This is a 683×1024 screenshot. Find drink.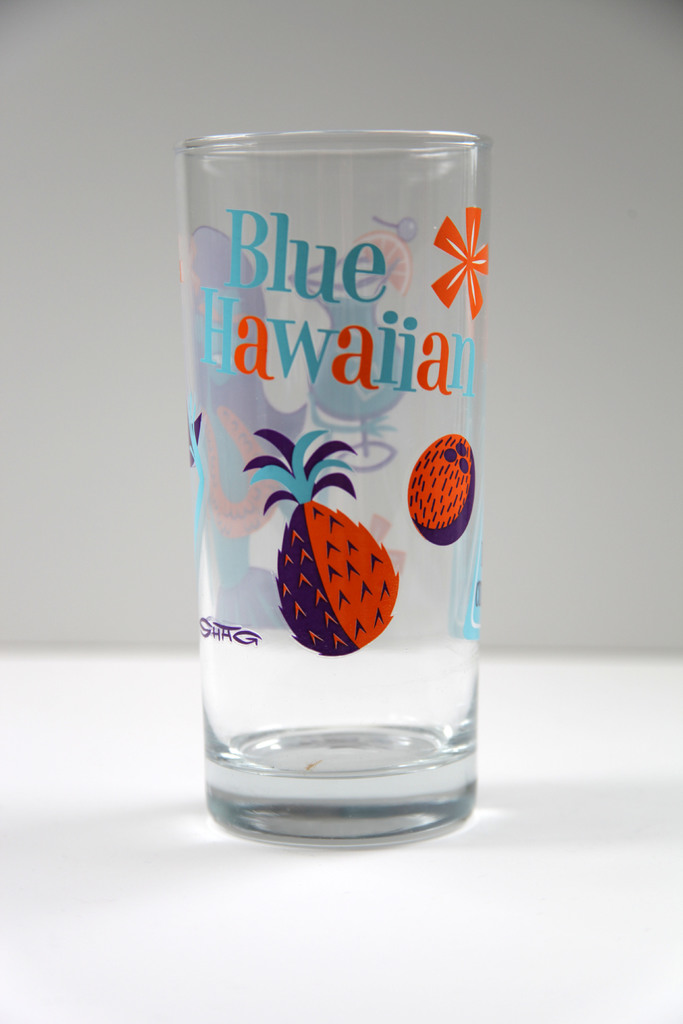
Bounding box: {"x1": 195, "y1": 320, "x2": 498, "y2": 849}.
